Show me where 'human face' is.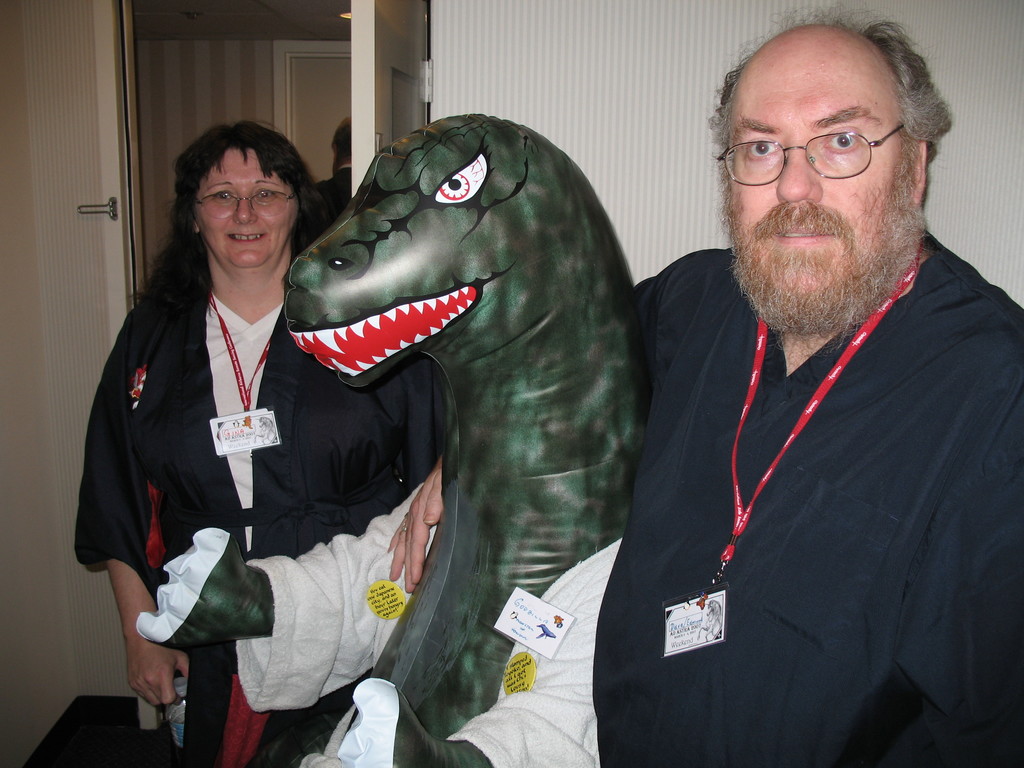
'human face' is at {"left": 731, "top": 49, "right": 908, "bottom": 287}.
